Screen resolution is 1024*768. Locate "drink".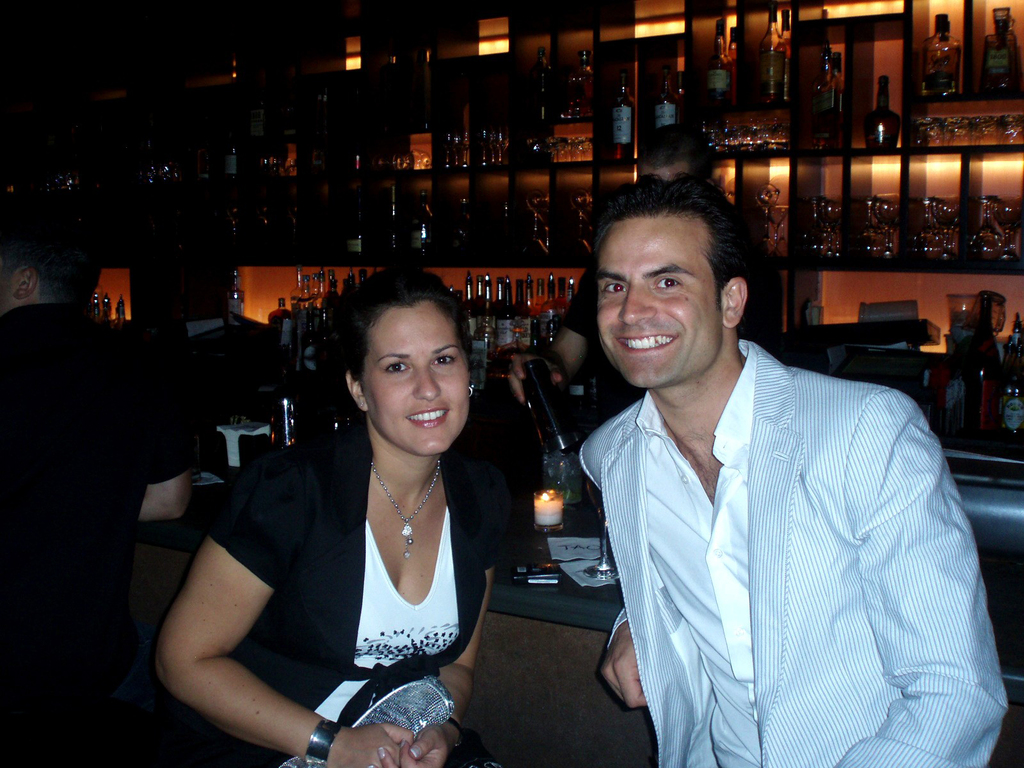
box=[922, 12, 960, 101].
